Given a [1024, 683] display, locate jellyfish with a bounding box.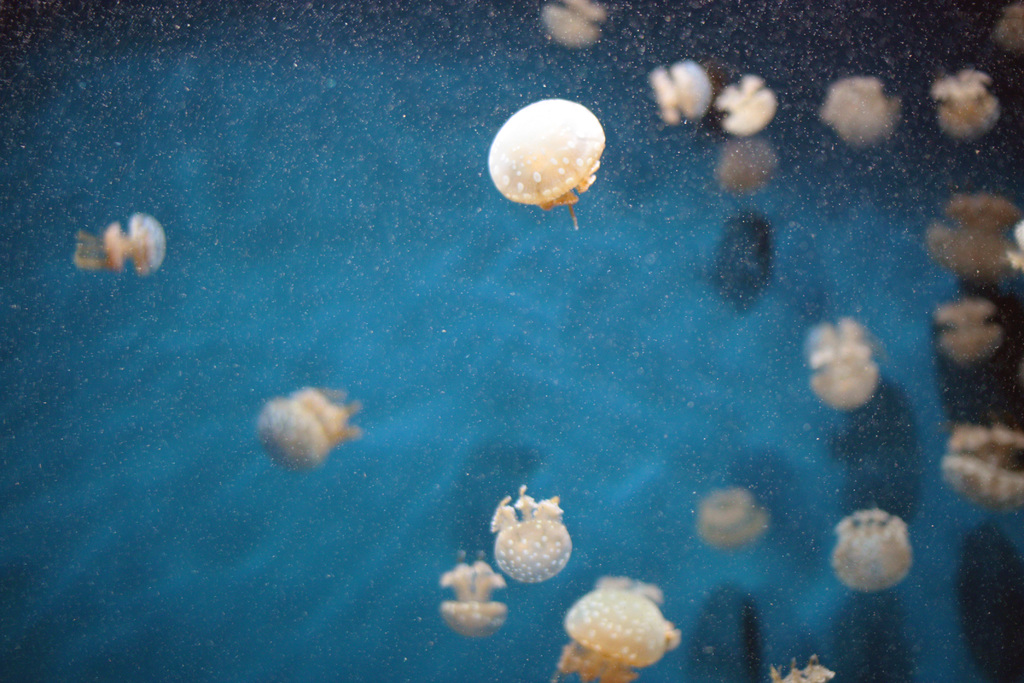
Located: (653, 58, 714, 127).
